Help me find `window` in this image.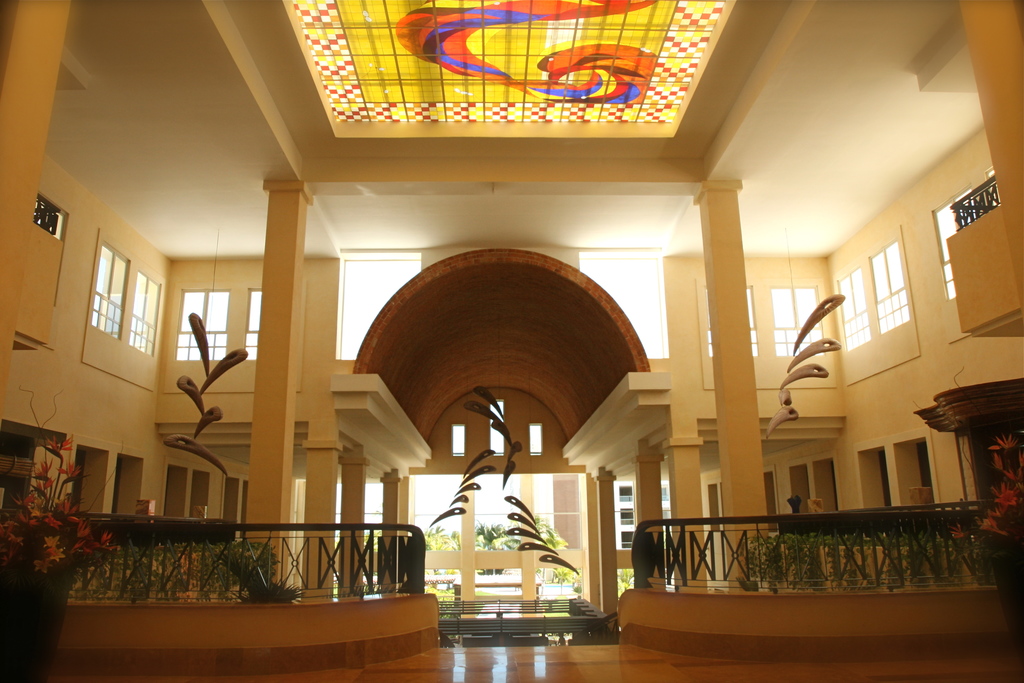
Found it: 705, 284, 758, 357.
